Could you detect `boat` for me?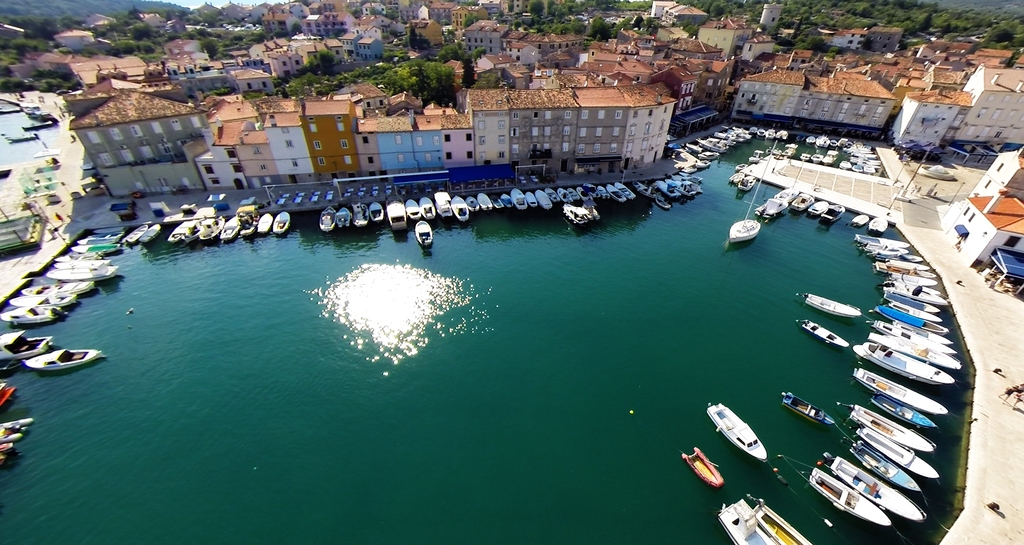
Detection result: (703,398,770,466).
